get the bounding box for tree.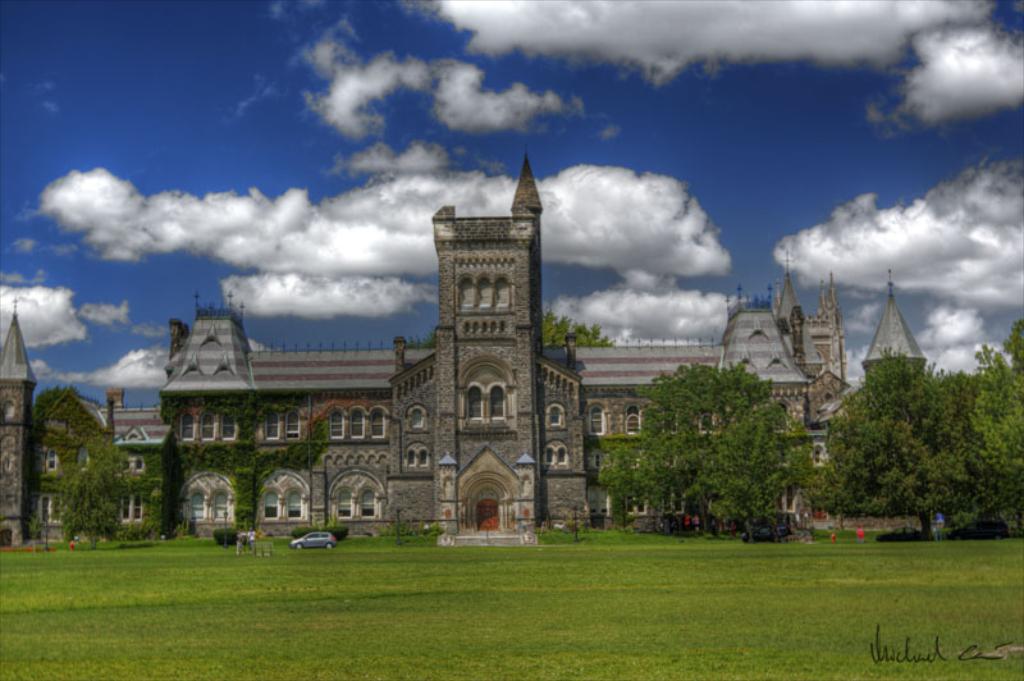
{"left": 952, "top": 358, "right": 1023, "bottom": 526}.
